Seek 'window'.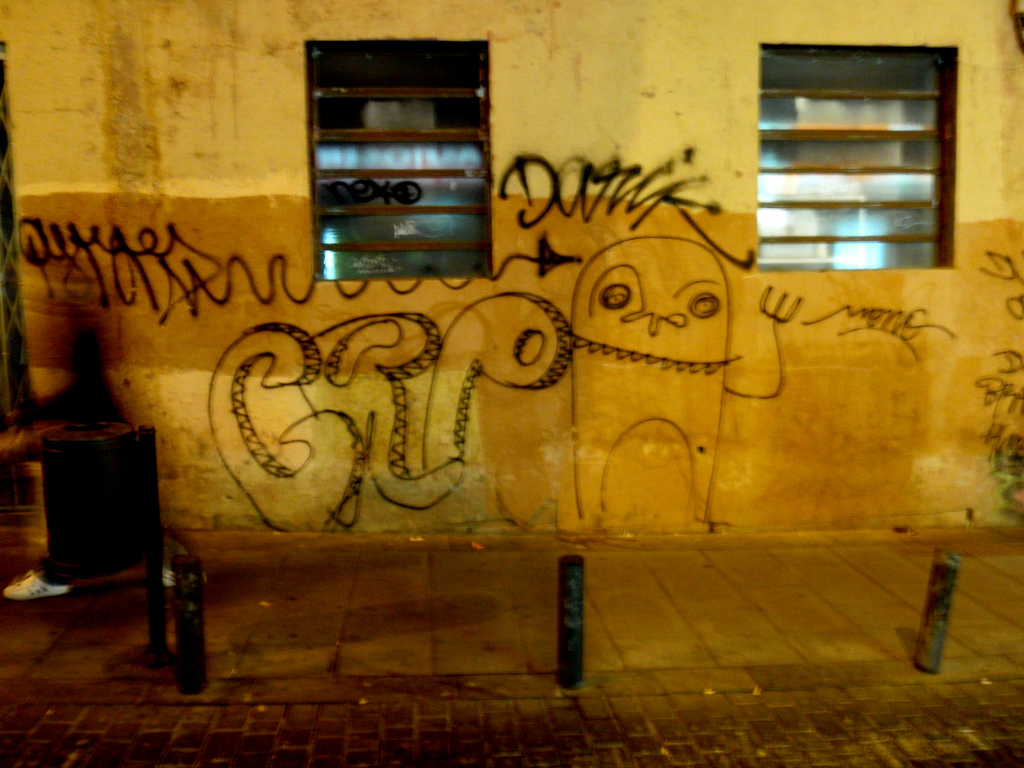
select_region(300, 34, 490, 284).
